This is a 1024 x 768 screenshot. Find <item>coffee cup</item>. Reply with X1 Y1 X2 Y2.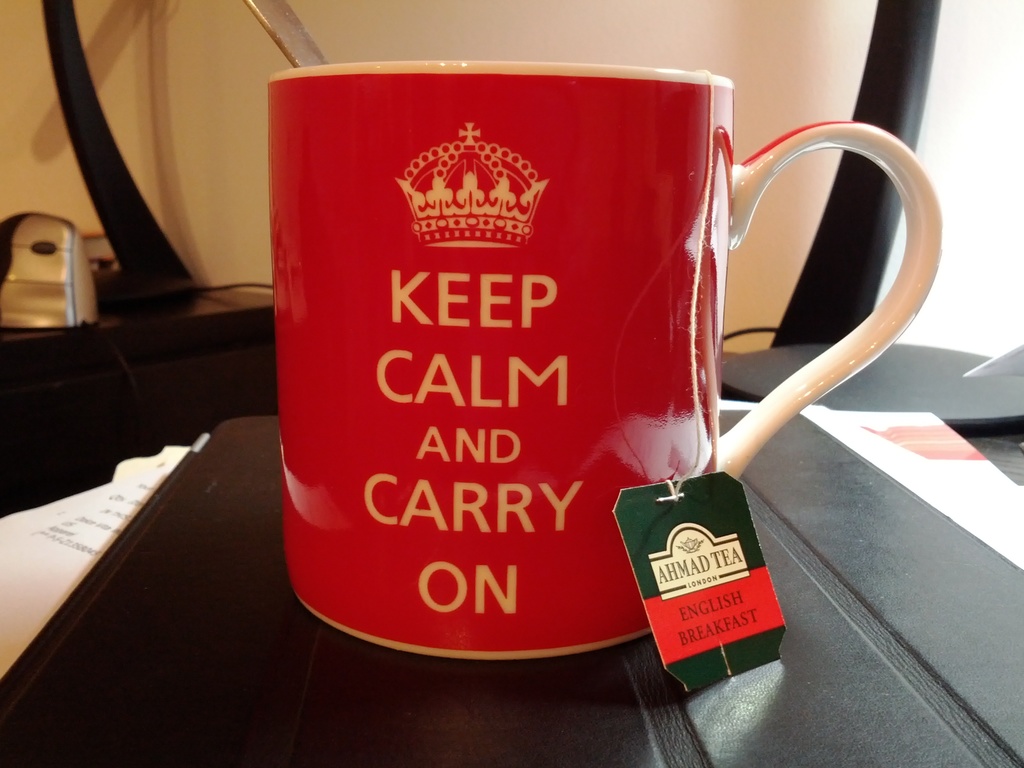
268 58 943 660.
